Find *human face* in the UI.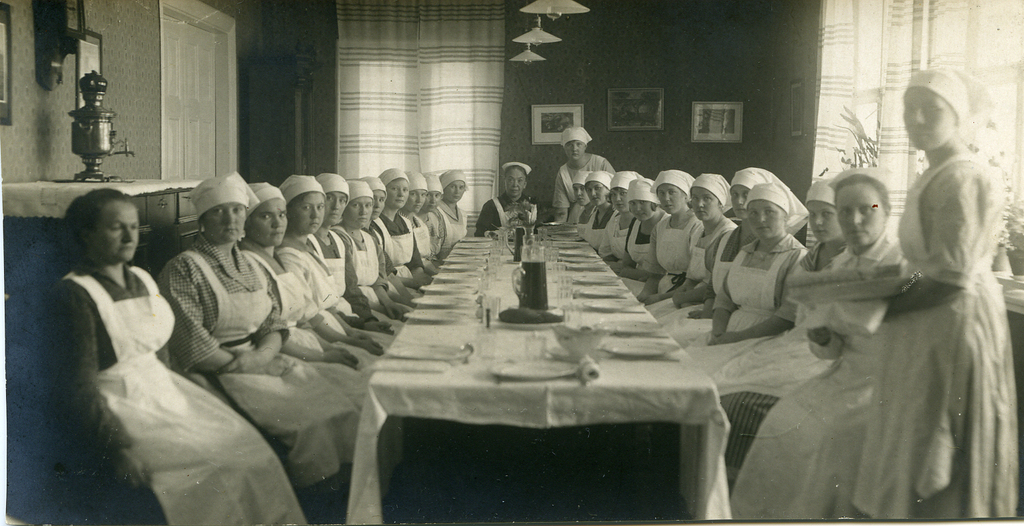
UI element at 205, 202, 247, 241.
